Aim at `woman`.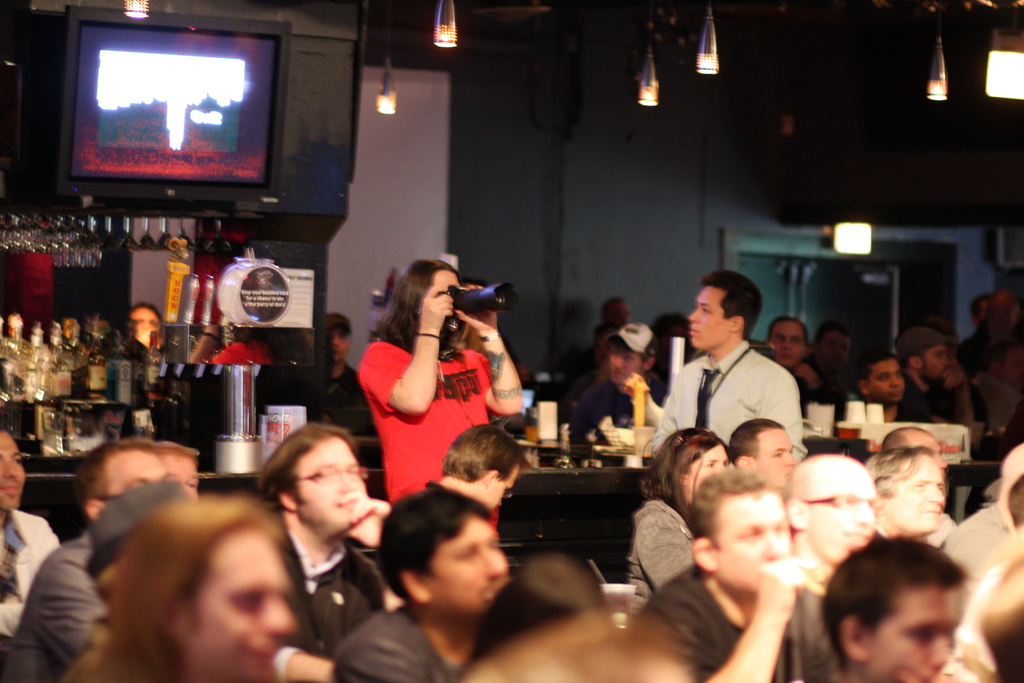
Aimed at left=626, top=424, right=727, bottom=619.
